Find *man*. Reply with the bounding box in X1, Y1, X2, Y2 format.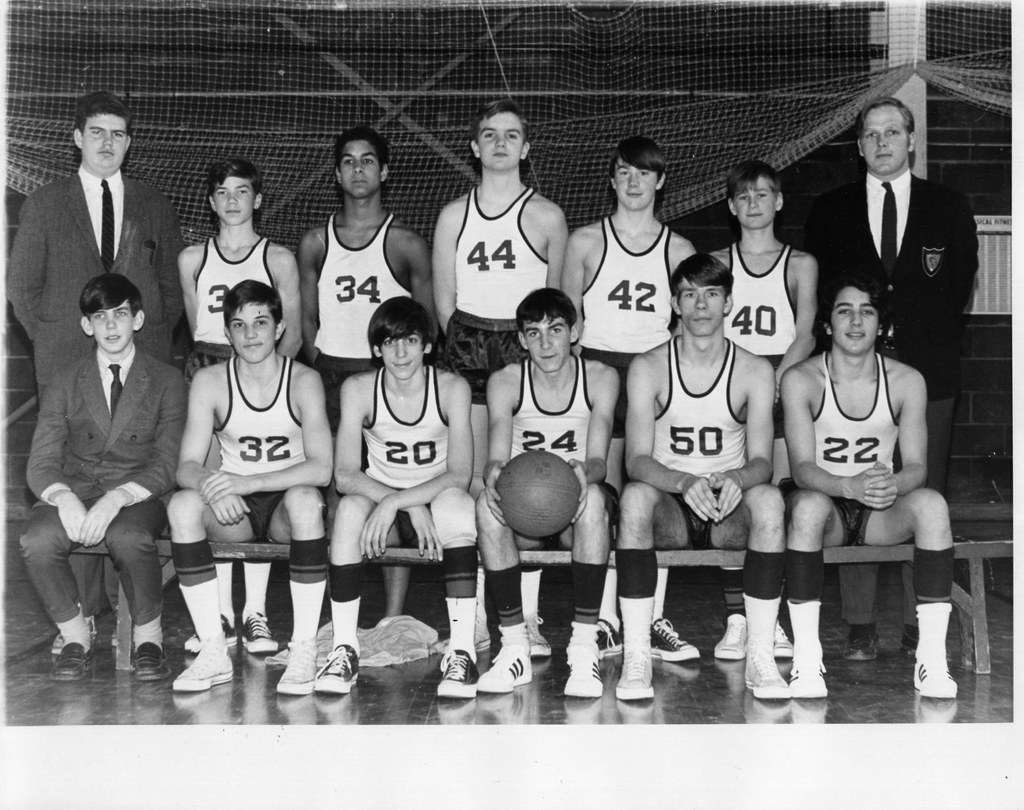
18, 271, 182, 686.
